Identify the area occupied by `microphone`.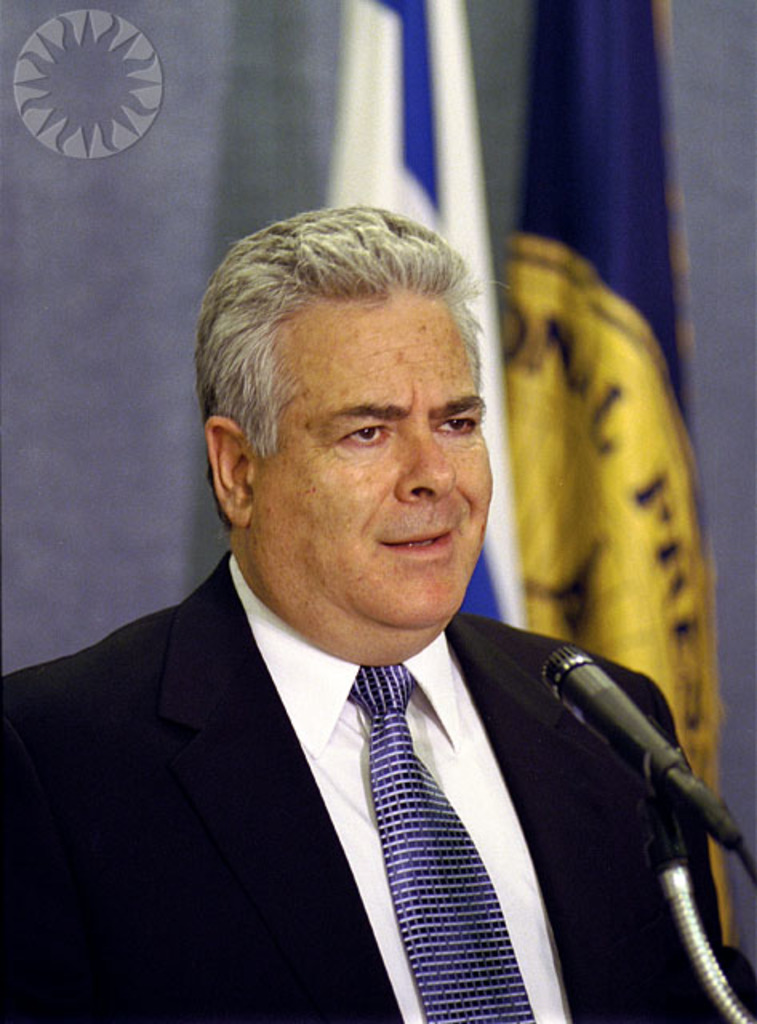
Area: (x1=527, y1=640, x2=733, y2=861).
